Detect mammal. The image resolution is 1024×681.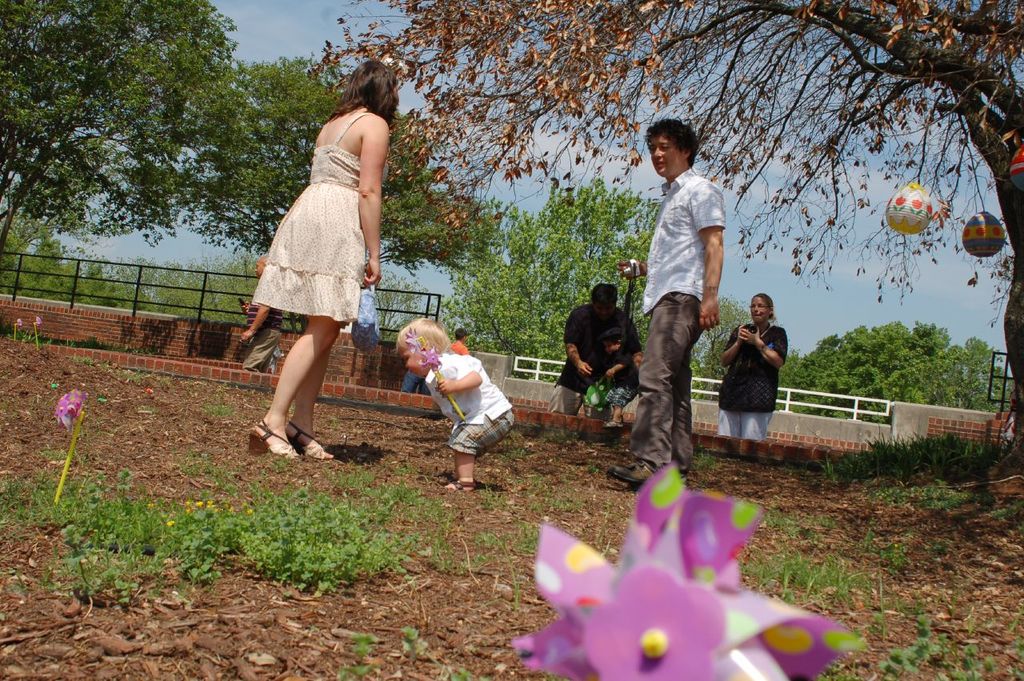
602:118:728:486.
